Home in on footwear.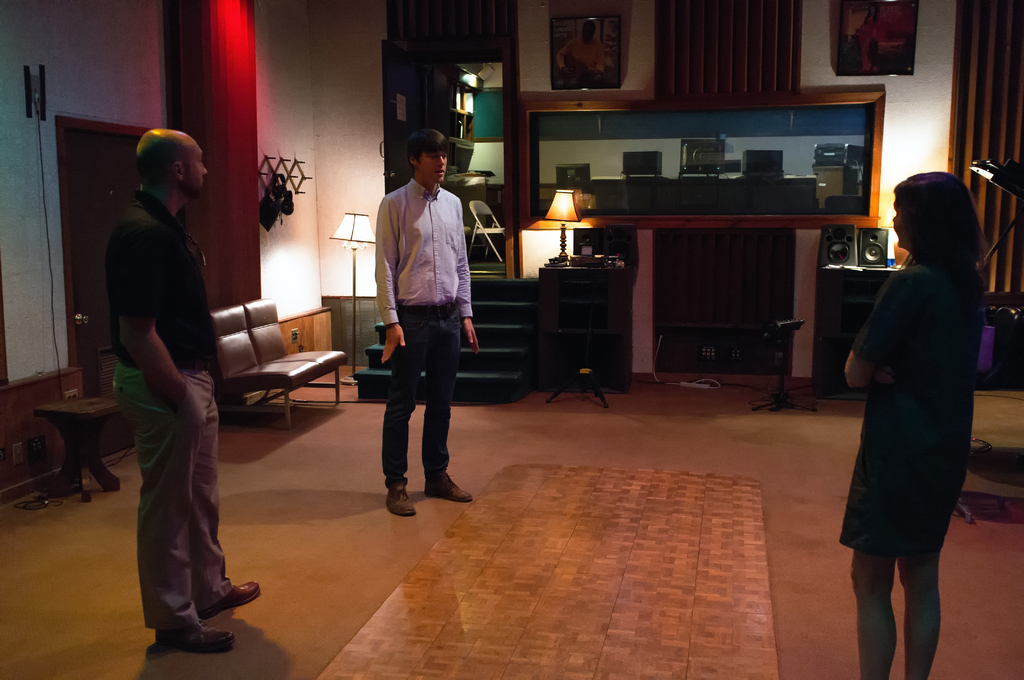
Homed in at select_region(141, 583, 242, 652).
